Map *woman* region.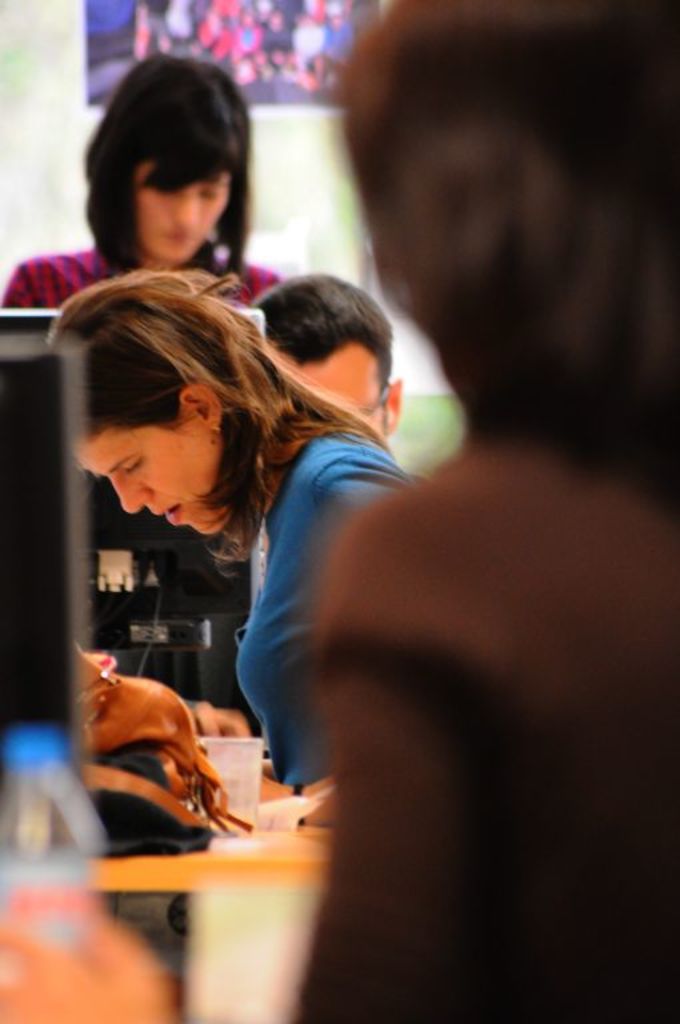
Mapped to select_region(53, 207, 504, 861).
